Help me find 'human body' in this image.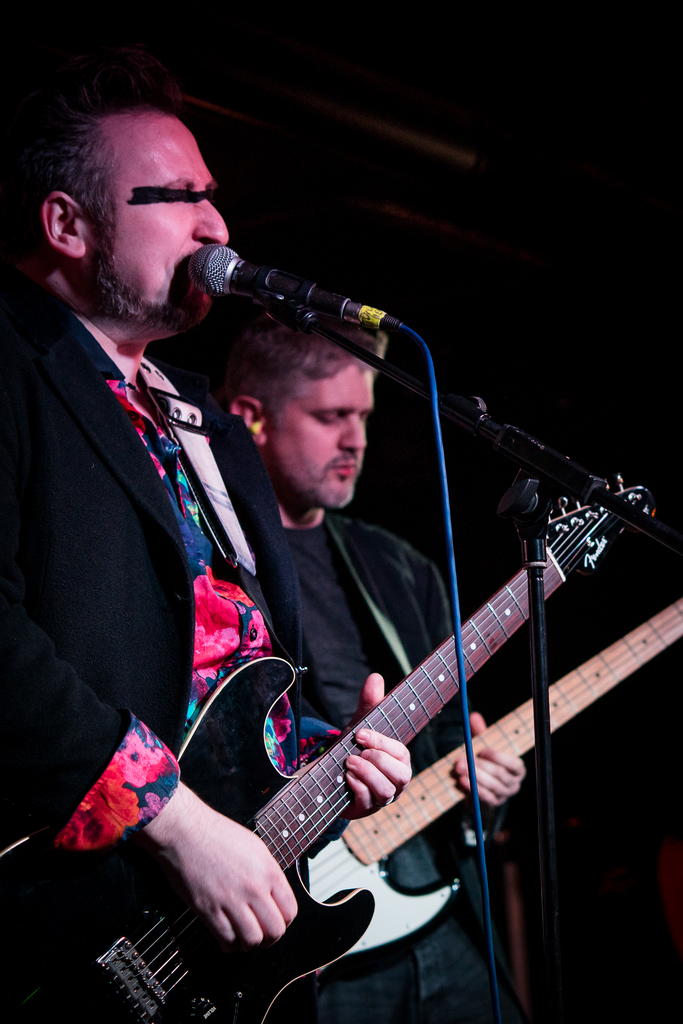
Found it: Rect(45, 92, 483, 1023).
